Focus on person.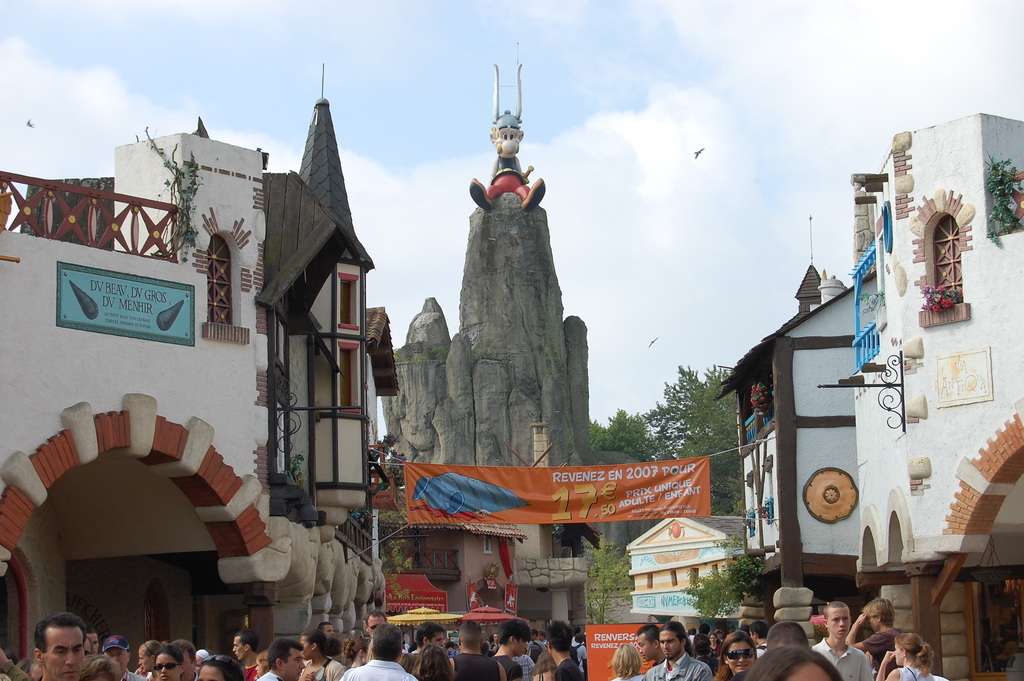
Focused at bbox=(582, 627, 588, 650).
